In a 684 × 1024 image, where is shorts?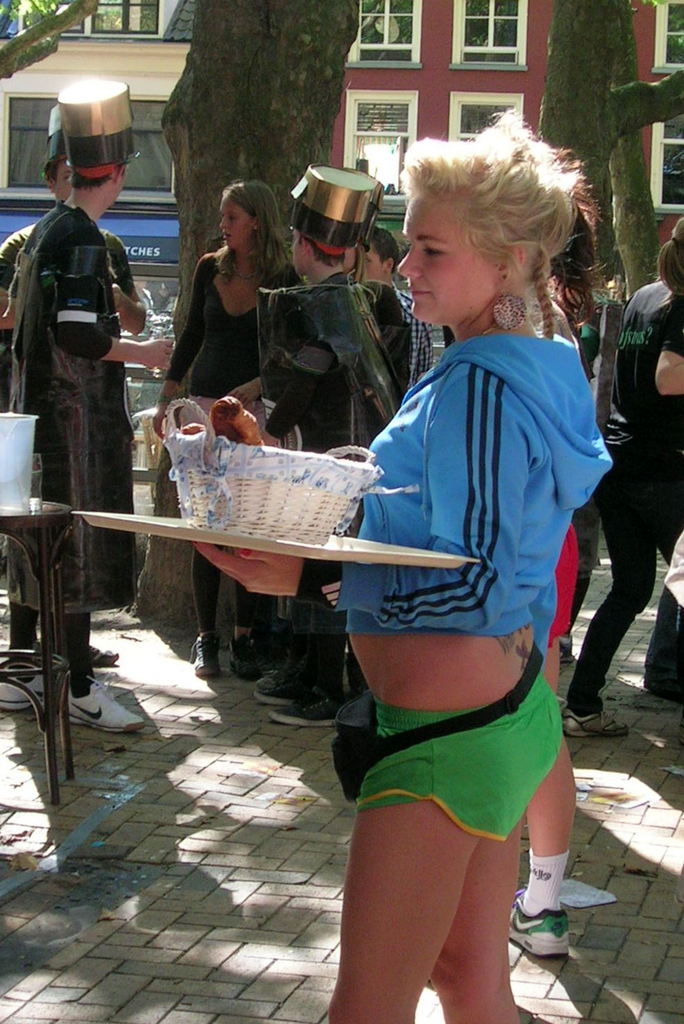
region(351, 710, 568, 845).
